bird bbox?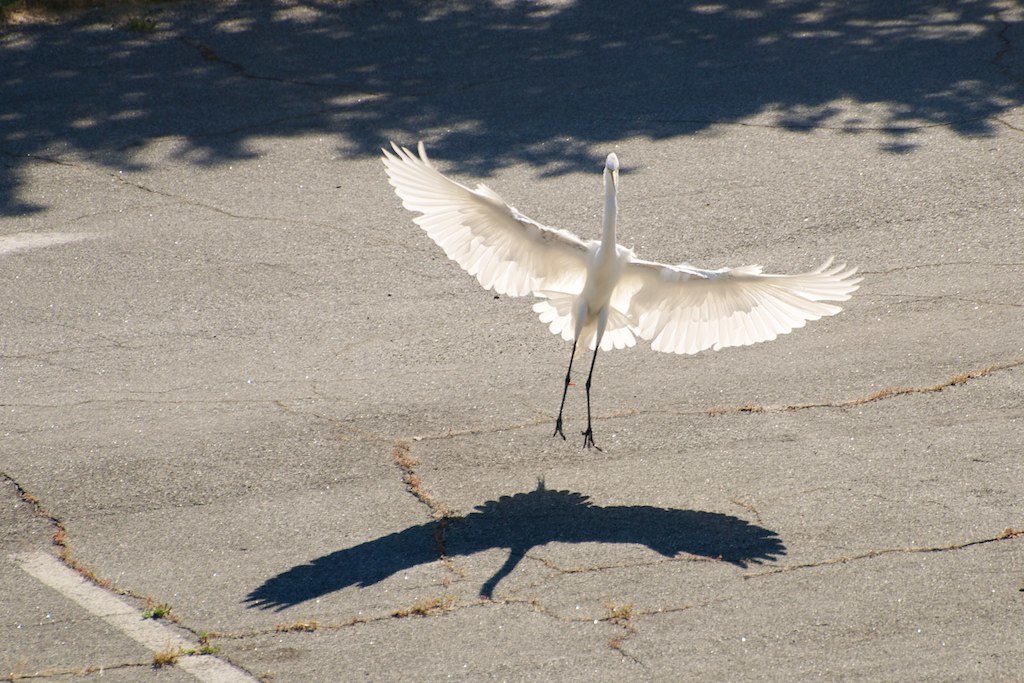
x1=377 y1=144 x2=863 y2=453
